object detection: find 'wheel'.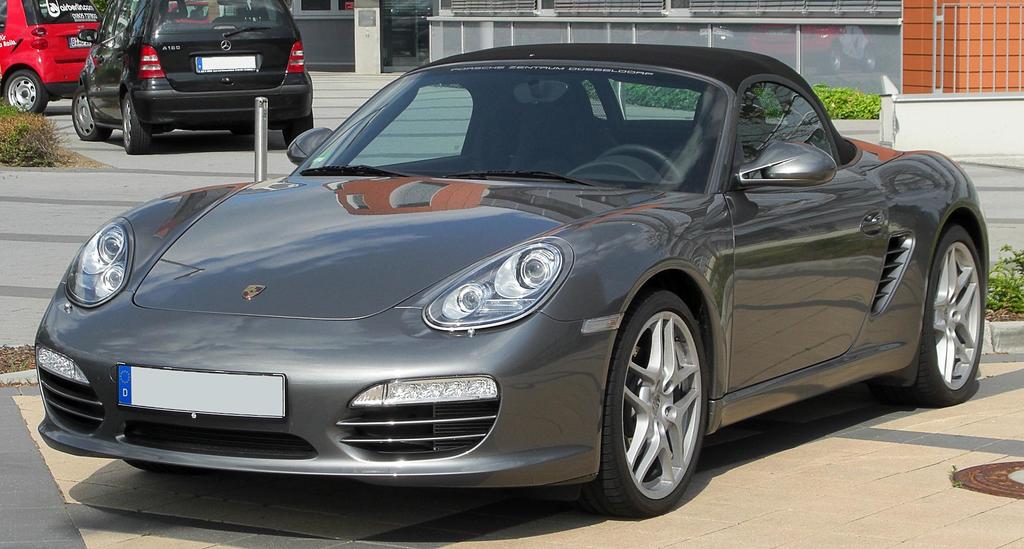
pyautogui.locateOnScreen(586, 295, 712, 518).
